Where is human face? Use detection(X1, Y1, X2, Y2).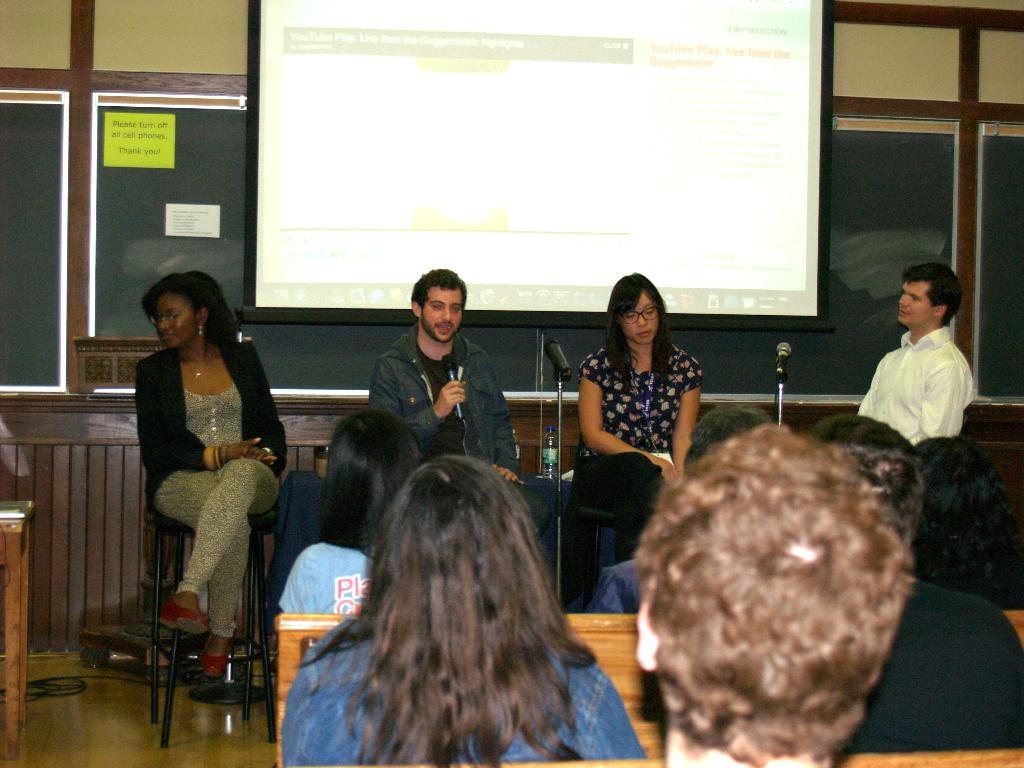
detection(154, 294, 198, 349).
